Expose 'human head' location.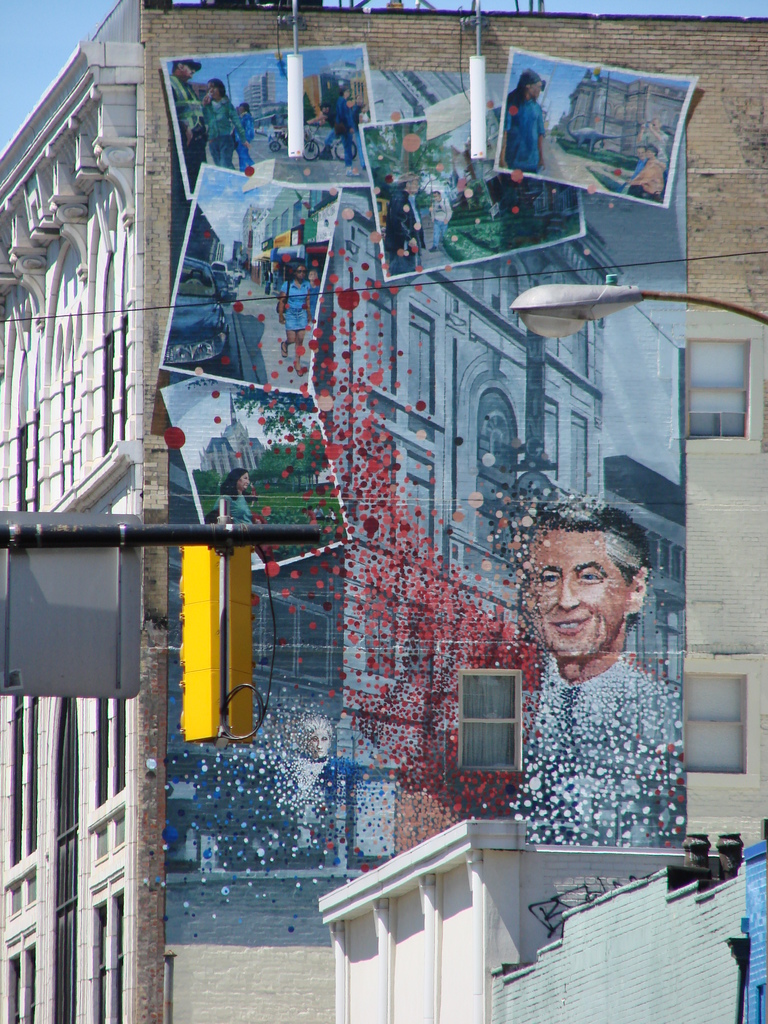
Exposed at [637,145,644,157].
